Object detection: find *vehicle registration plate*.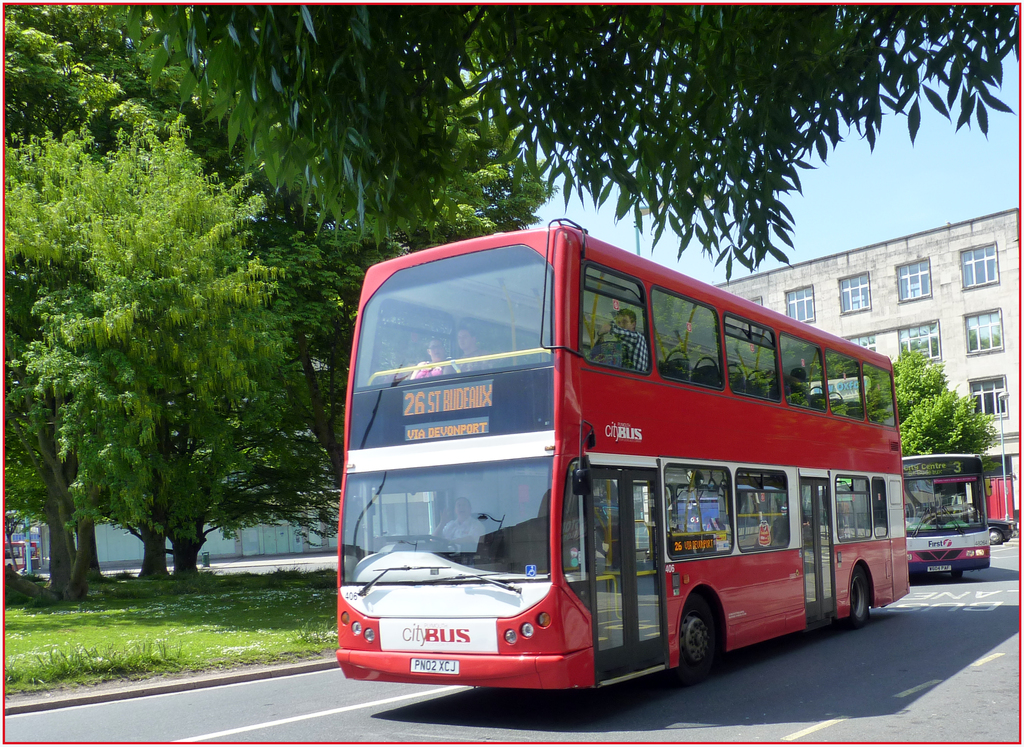
408, 659, 460, 675.
